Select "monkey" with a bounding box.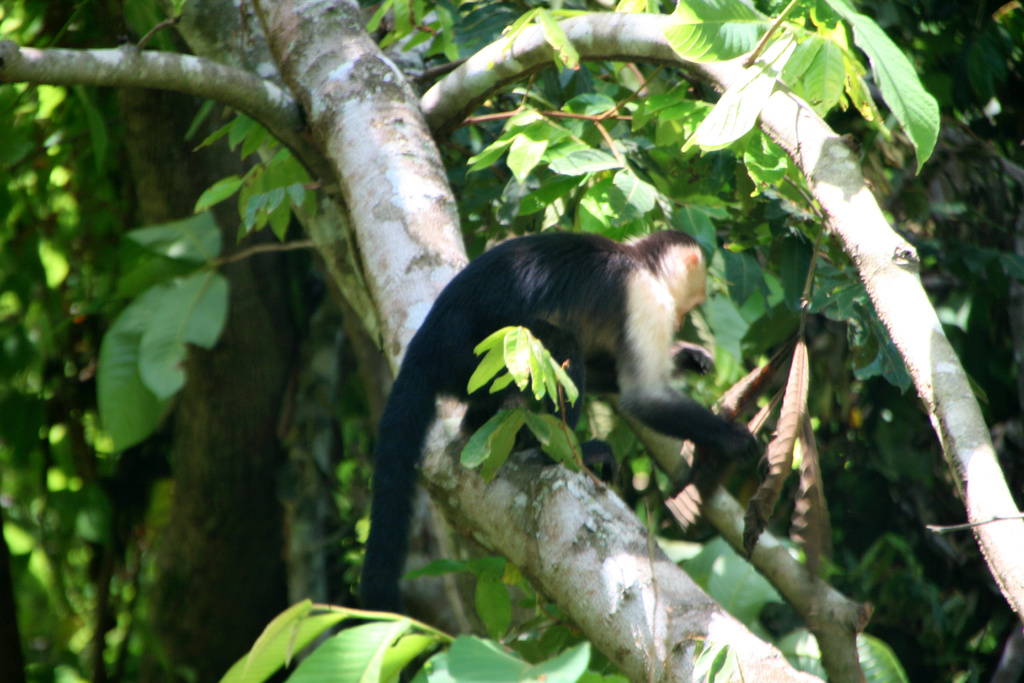
Rect(352, 221, 781, 539).
